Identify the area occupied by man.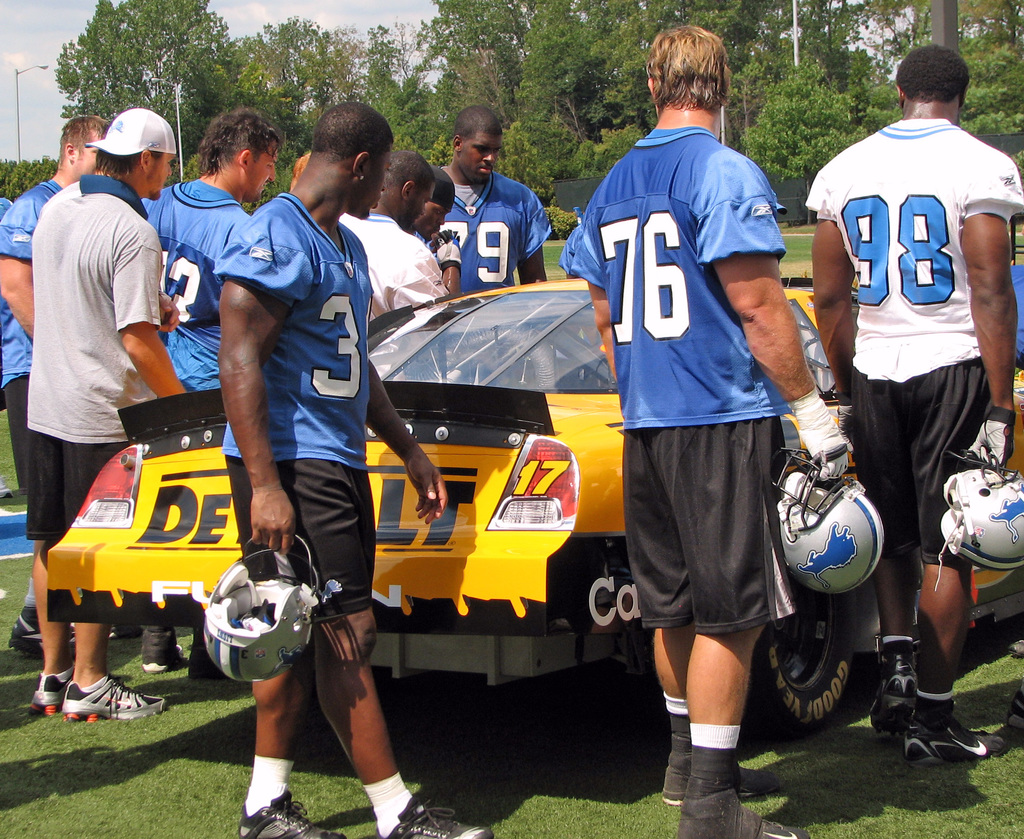
Area: (803,45,1023,760).
